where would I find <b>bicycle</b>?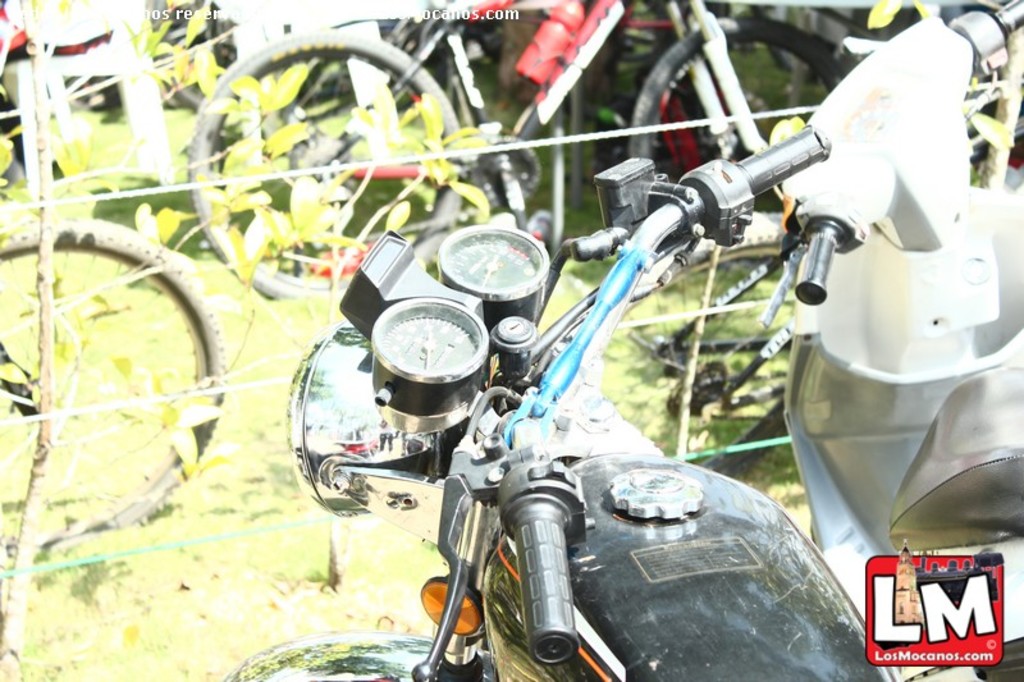
At pyautogui.locateOnScreen(554, 70, 1023, 481).
